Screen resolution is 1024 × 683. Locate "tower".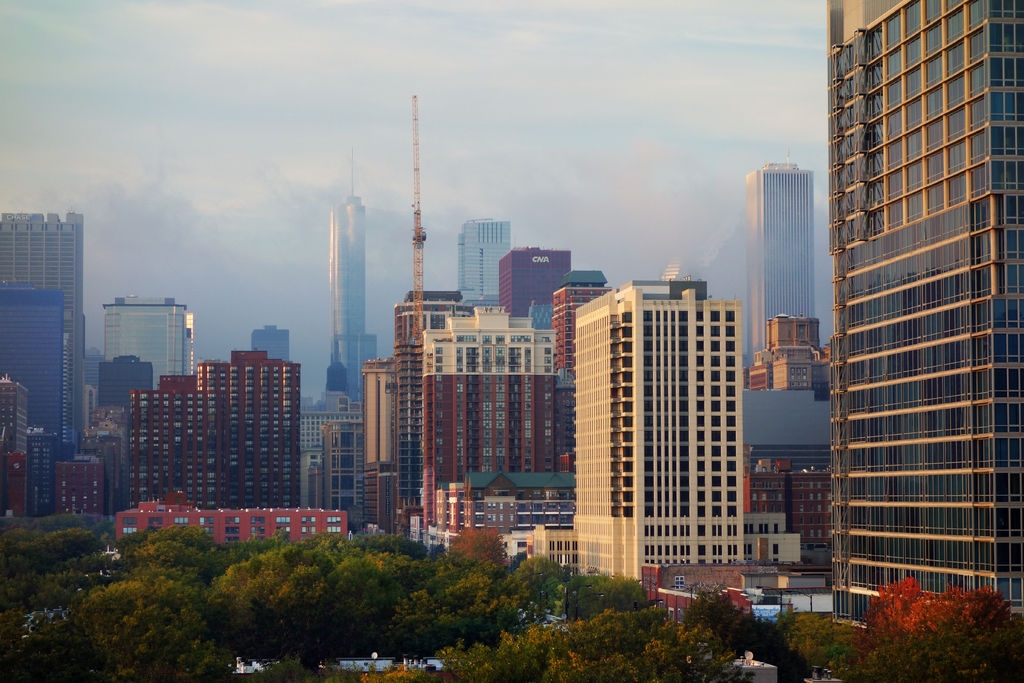
l=481, t=242, r=573, b=315.
